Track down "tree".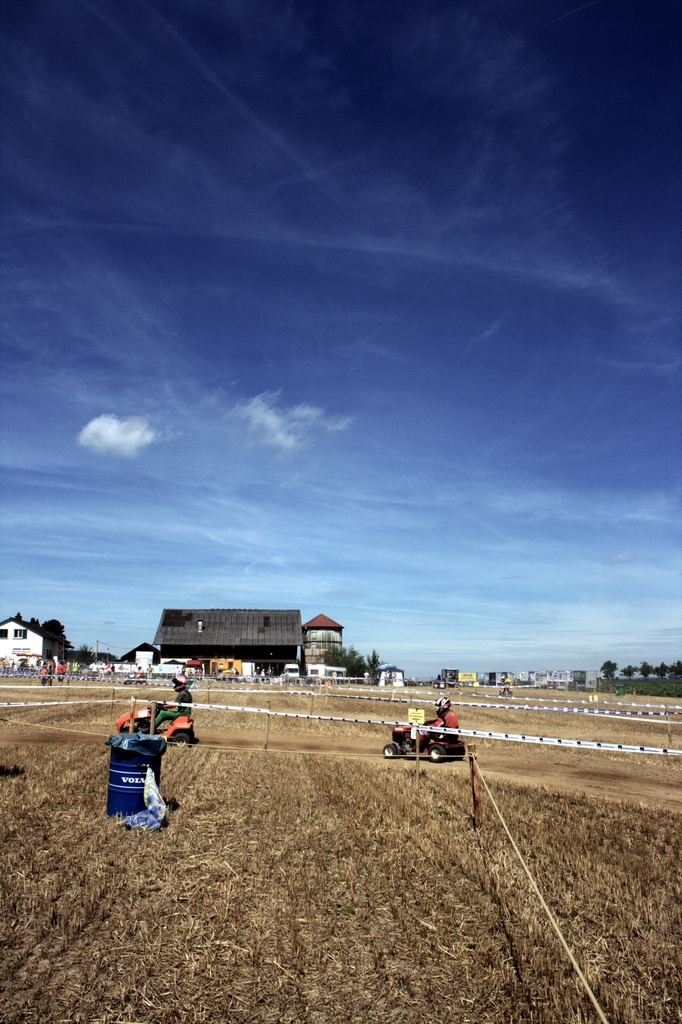
Tracked to <bbox>13, 608, 22, 622</bbox>.
